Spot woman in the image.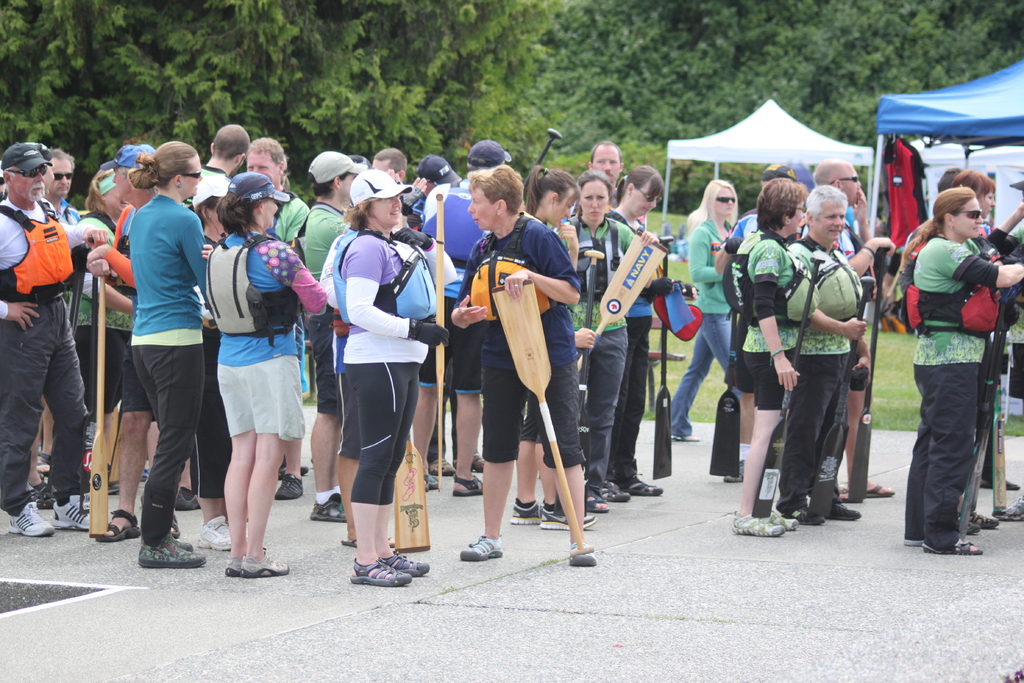
woman found at 904/186/1023/559.
